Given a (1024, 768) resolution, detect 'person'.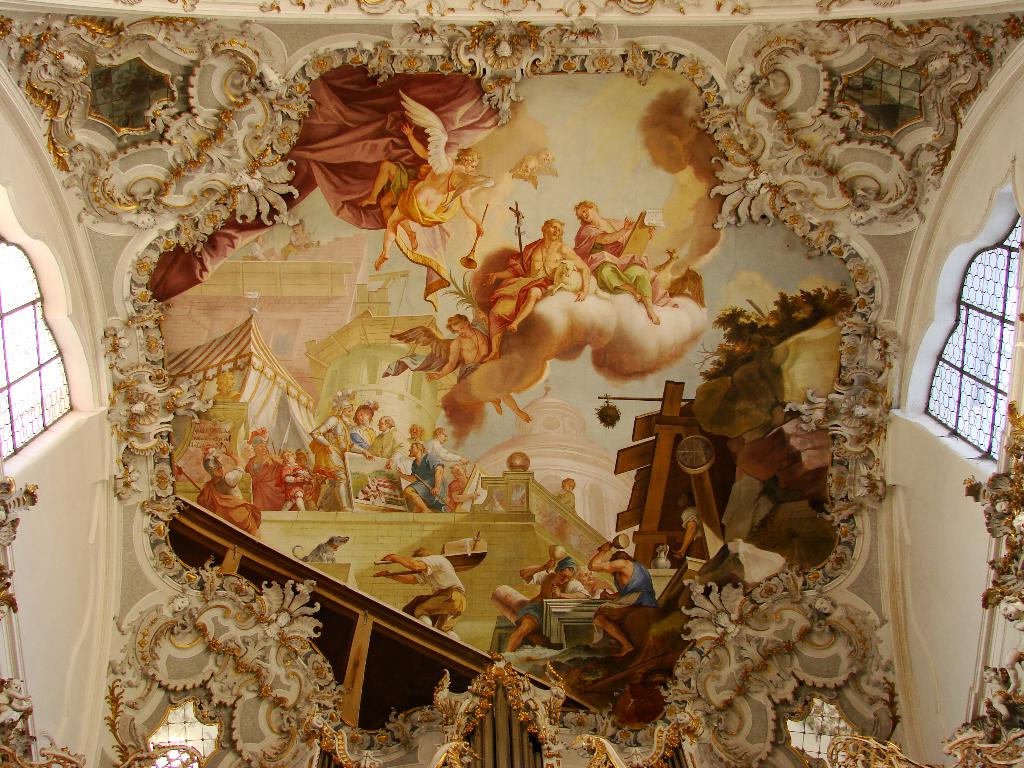
488:218:578:358.
